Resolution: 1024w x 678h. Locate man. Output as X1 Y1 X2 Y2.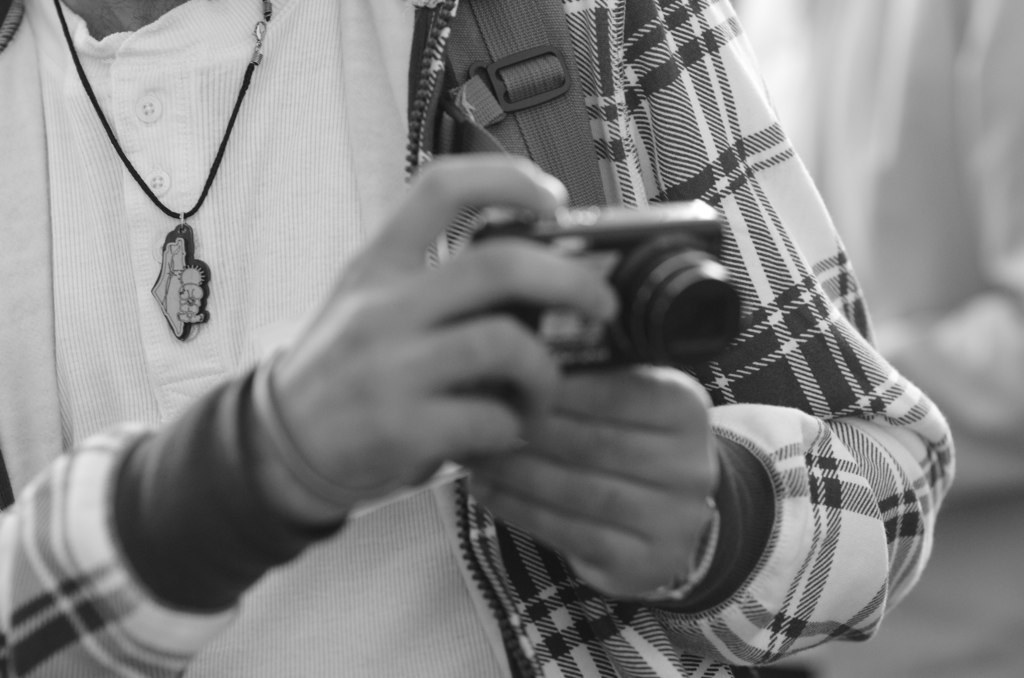
0 0 955 677.
